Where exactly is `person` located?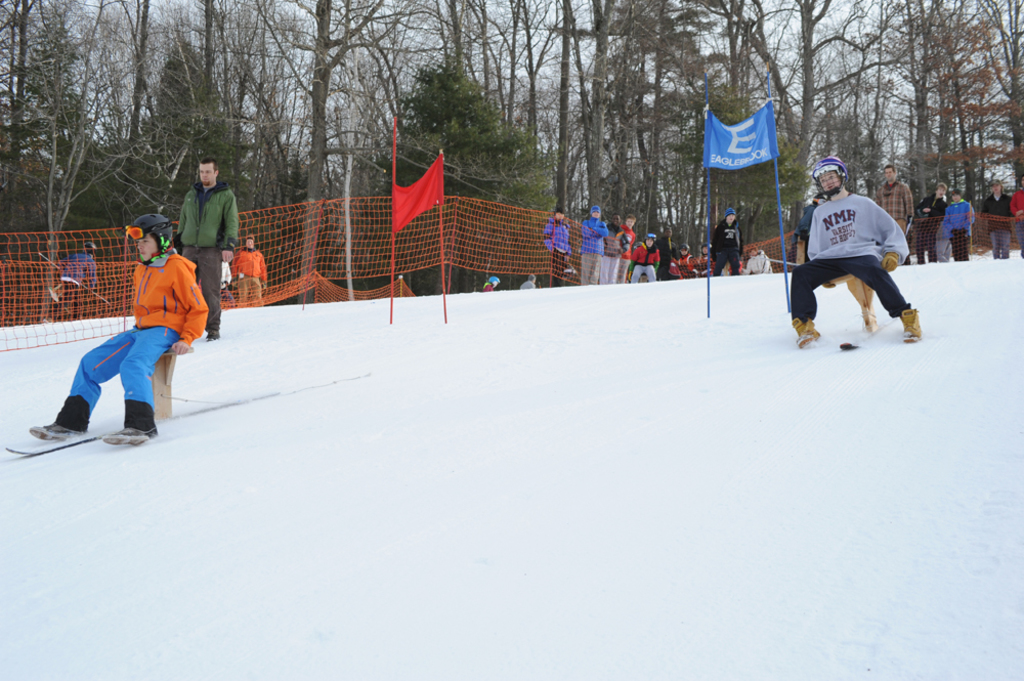
Its bounding box is rect(742, 249, 773, 274).
